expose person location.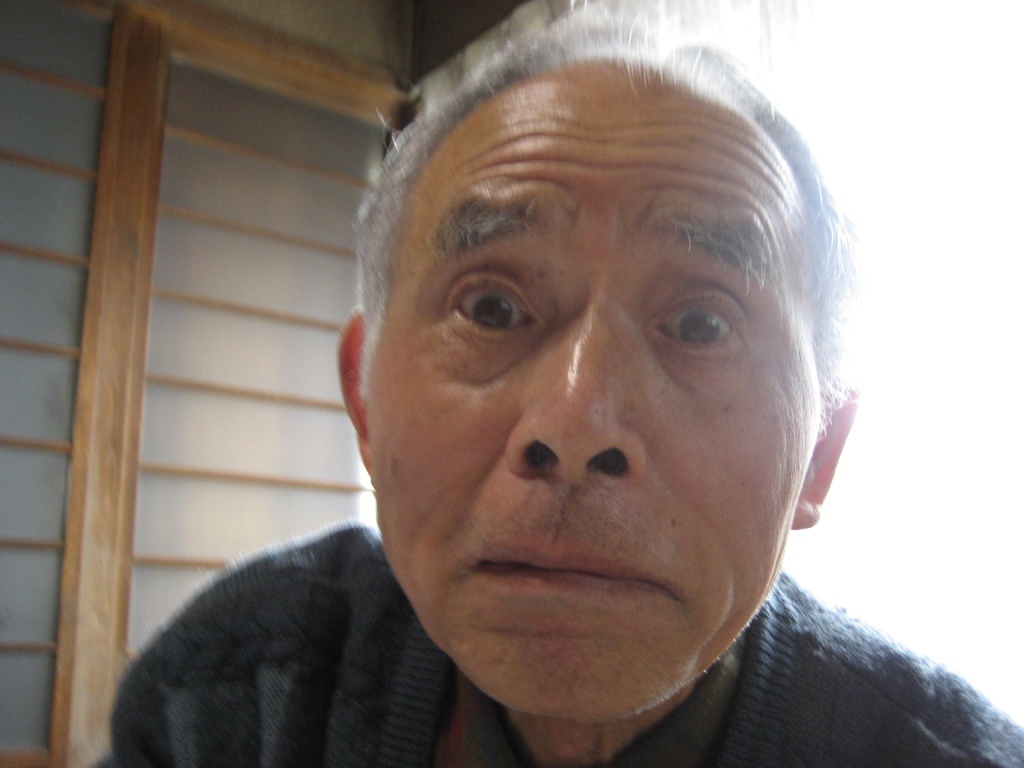
Exposed at x1=92 y1=0 x2=1023 y2=767.
